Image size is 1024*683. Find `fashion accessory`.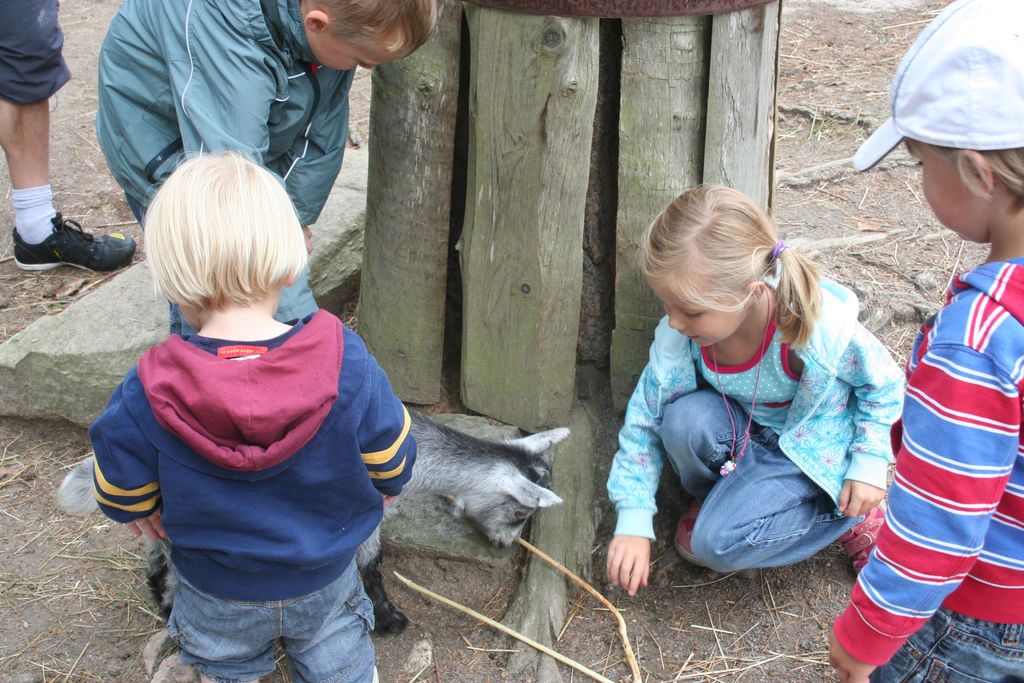
select_region(712, 284, 769, 478).
